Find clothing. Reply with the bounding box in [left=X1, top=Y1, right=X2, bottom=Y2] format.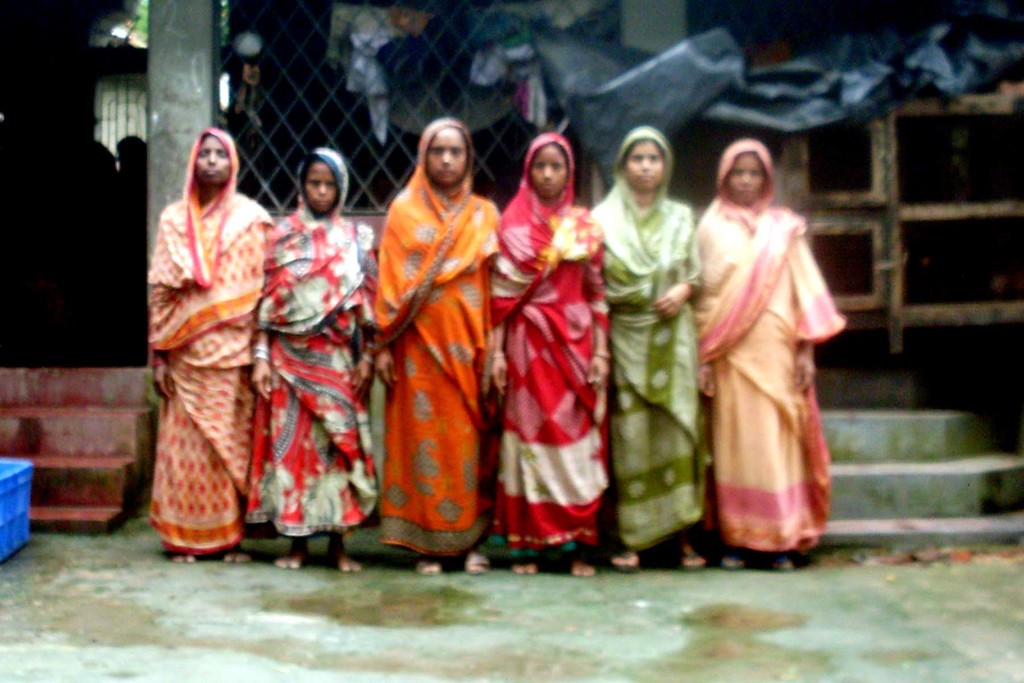
[left=492, top=136, right=606, bottom=548].
